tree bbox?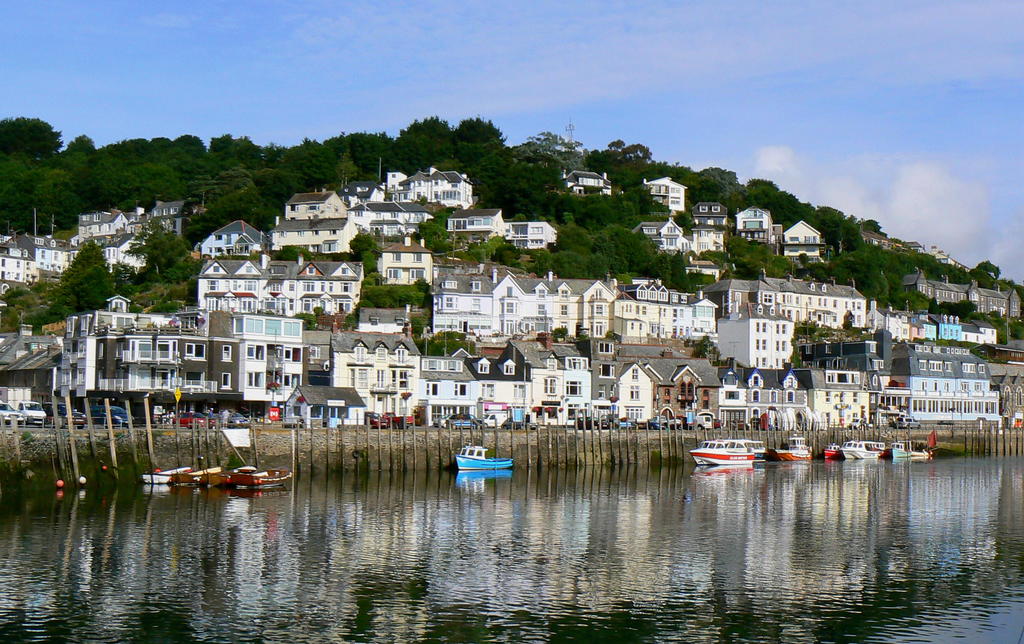
668/163/746/206
